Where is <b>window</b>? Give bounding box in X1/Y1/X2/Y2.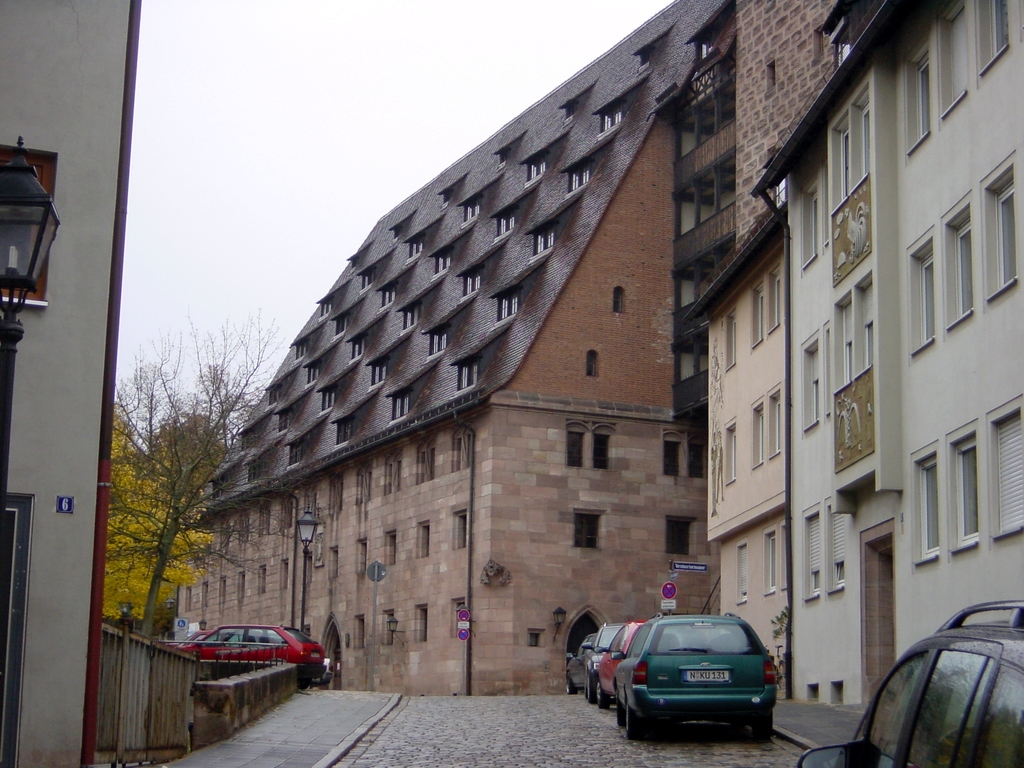
532/225/556/260.
